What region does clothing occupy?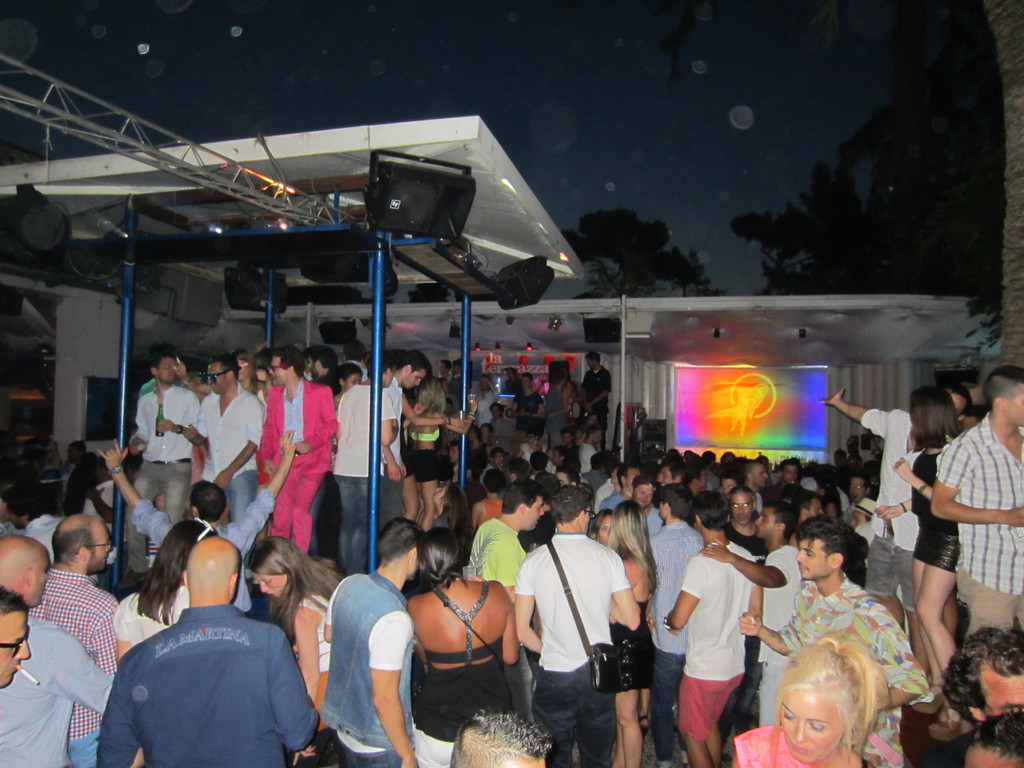
x1=619 y1=561 x2=656 y2=695.
